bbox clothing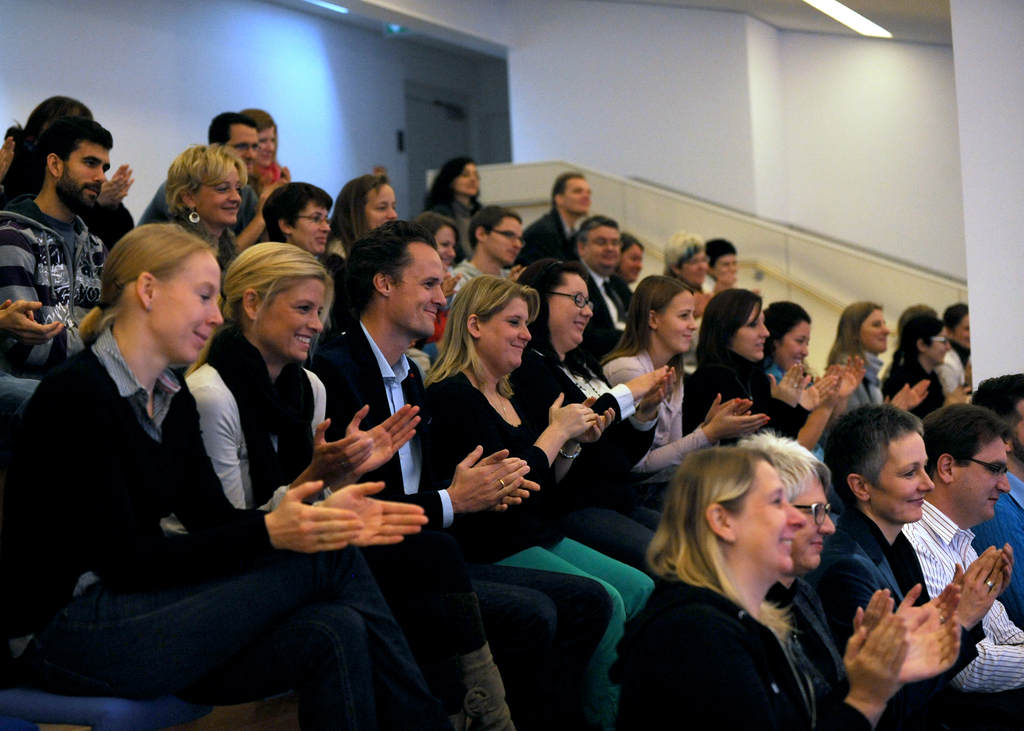
<box>504,340,663,561</box>
